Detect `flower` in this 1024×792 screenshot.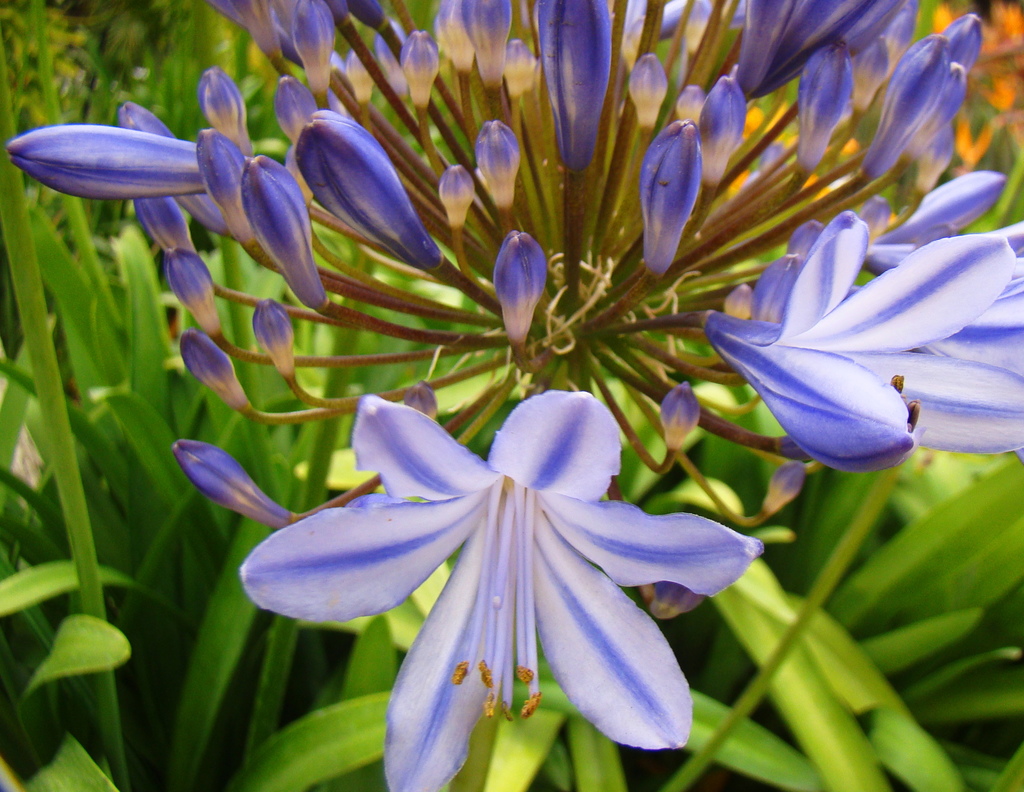
Detection: region(175, 434, 314, 537).
